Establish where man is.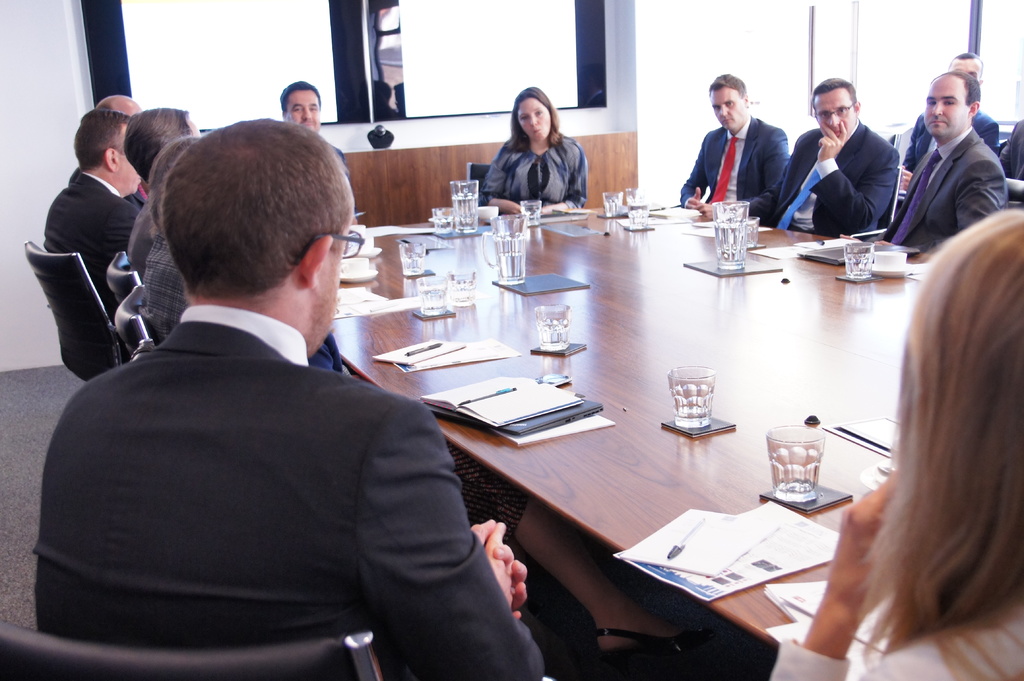
Established at (84, 92, 136, 115).
